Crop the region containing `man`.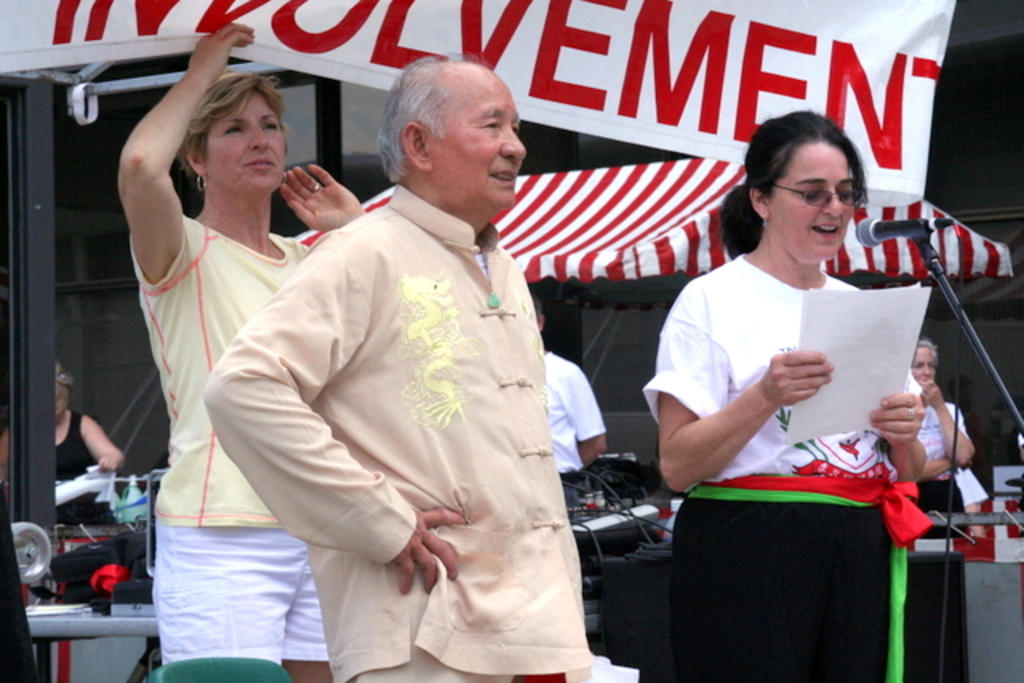
Crop region: rect(150, 66, 638, 651).
